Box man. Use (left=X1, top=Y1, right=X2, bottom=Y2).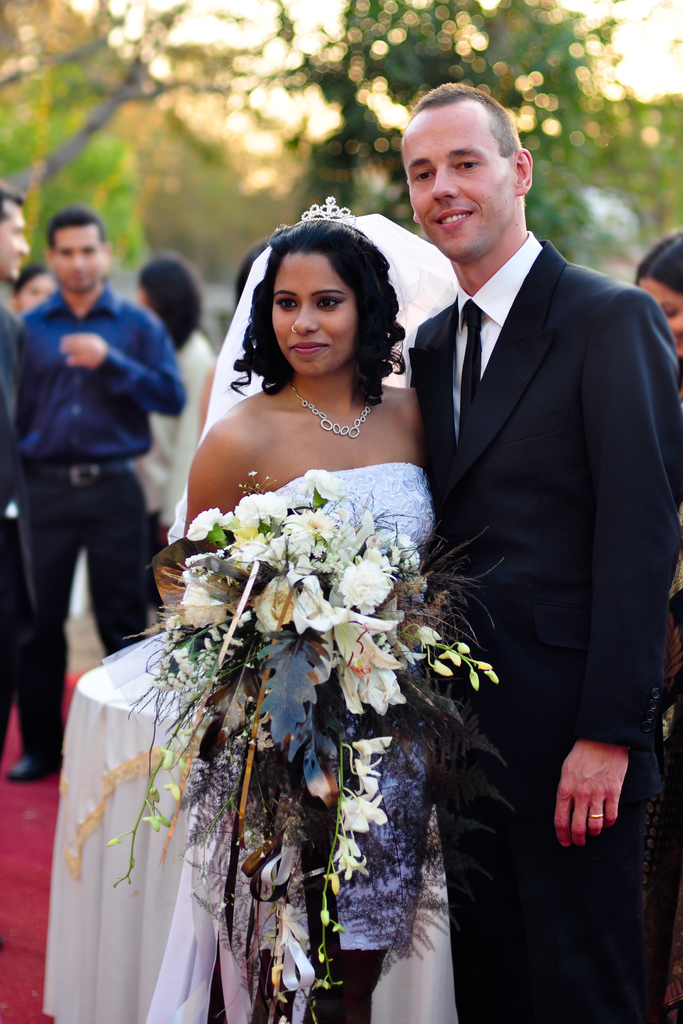
(left=395, top=68, right=664, bottom=972).
